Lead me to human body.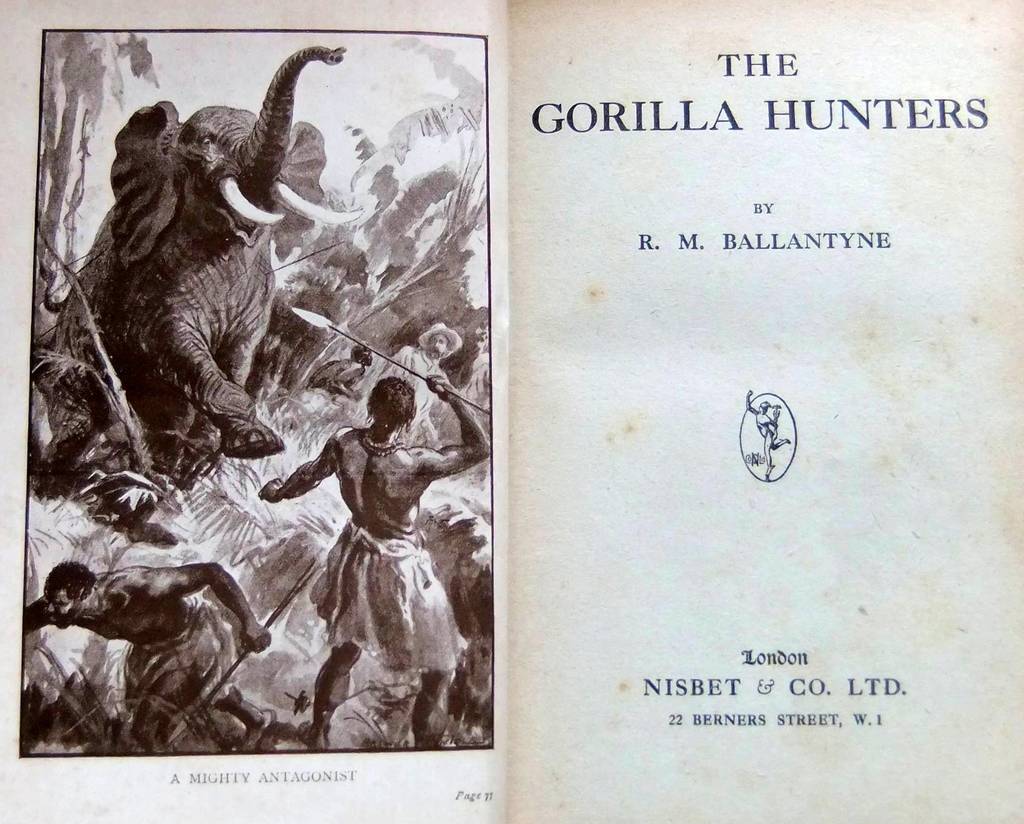
Lead to (x1=28, y1=553, x2=261, y2=743).
